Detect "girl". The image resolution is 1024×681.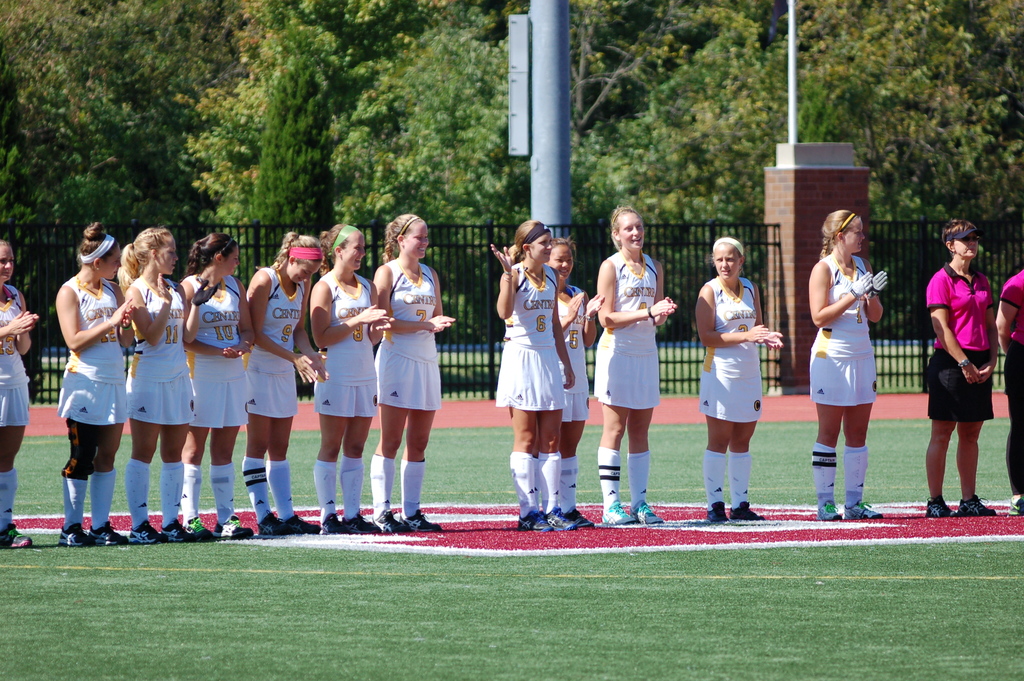
box=[925, 222, 1010, 517].
